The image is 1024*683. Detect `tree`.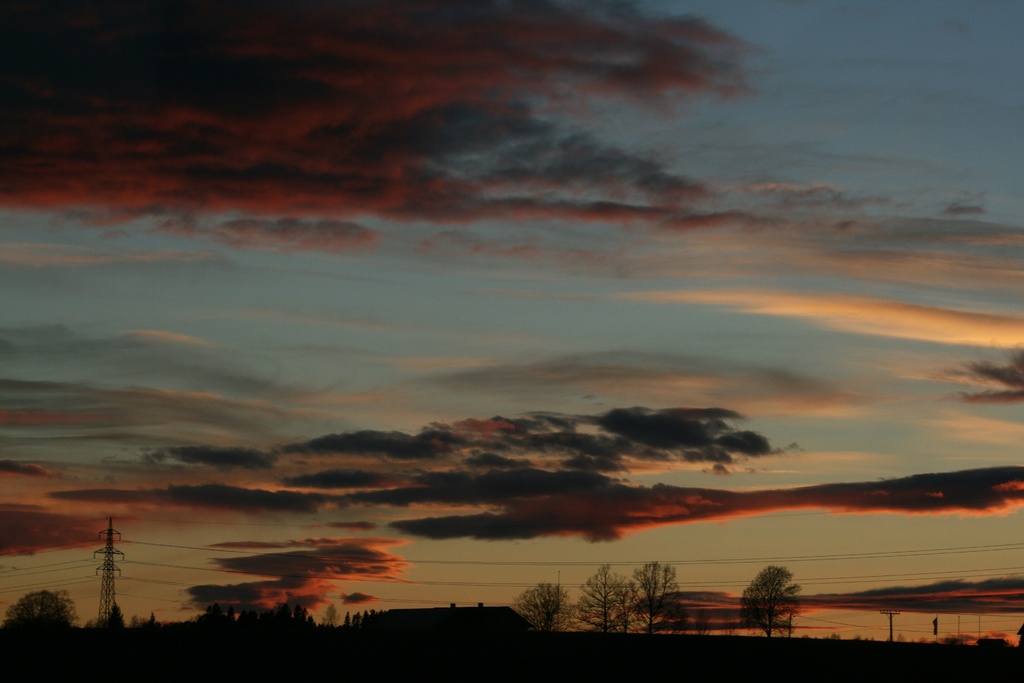
Detection: (568,562,634,646).
